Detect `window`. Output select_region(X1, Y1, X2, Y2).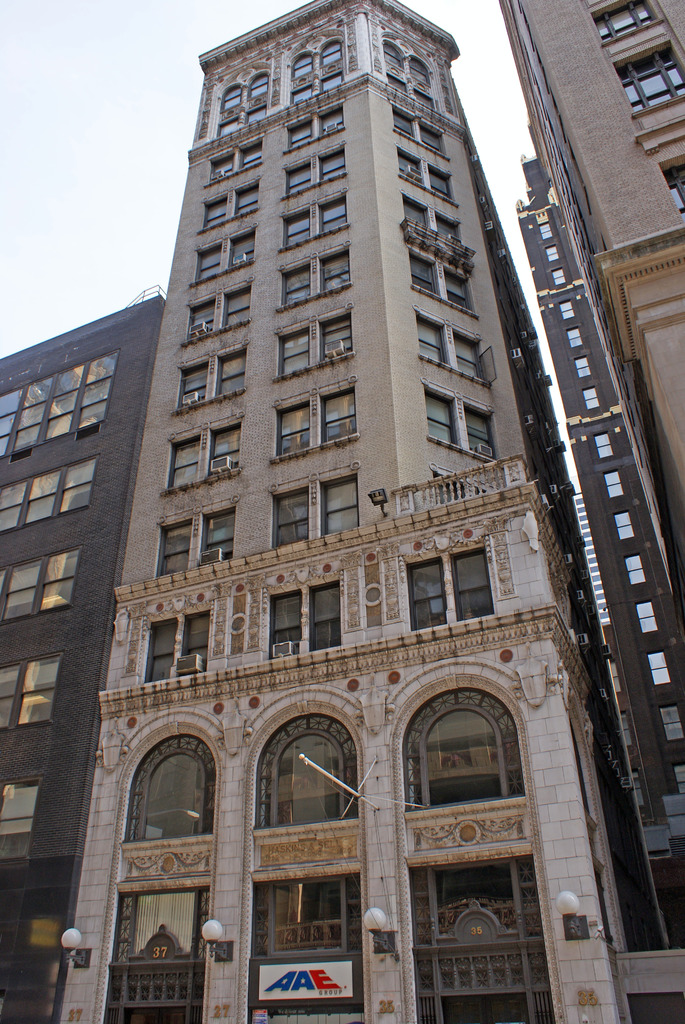
select_region(194, 227, 258, 287).
